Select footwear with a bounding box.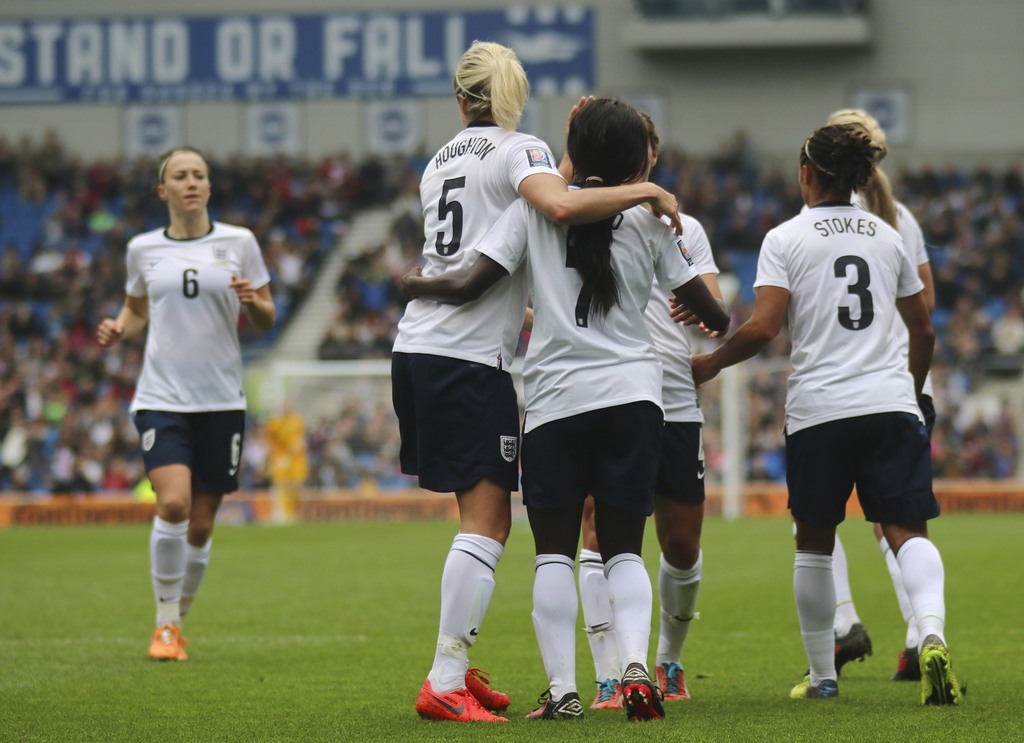
Rect(833, 623, 871, 677).
